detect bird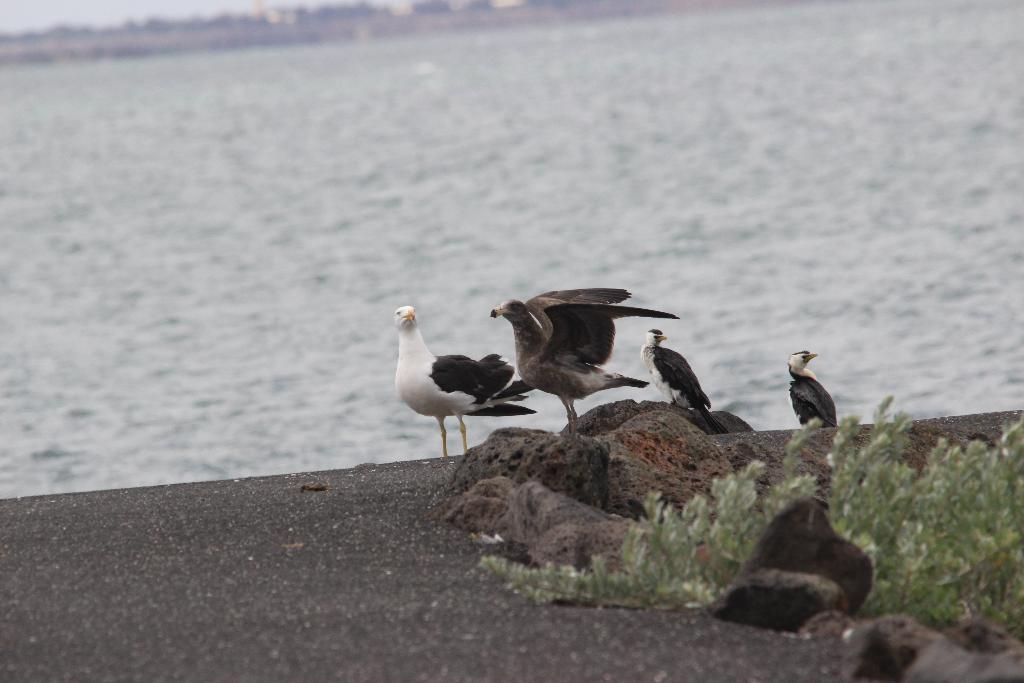
bbox(486, 286, 682, 444)
